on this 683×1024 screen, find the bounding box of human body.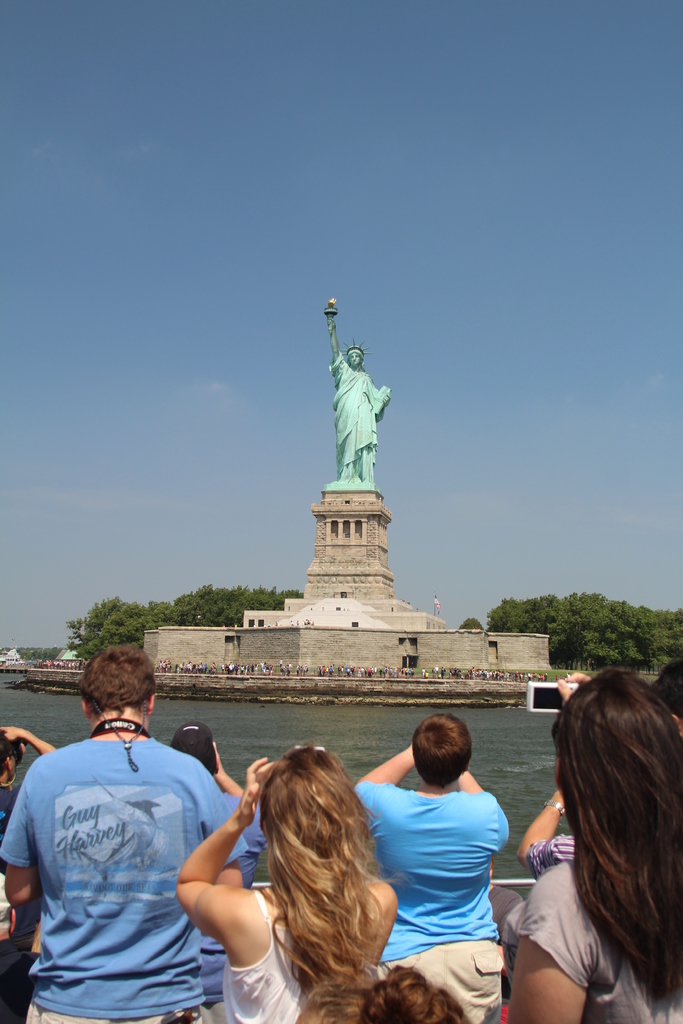
Bounding box: {"left": 174, "top": 748, "right": 397, "bottom": 1023}.
